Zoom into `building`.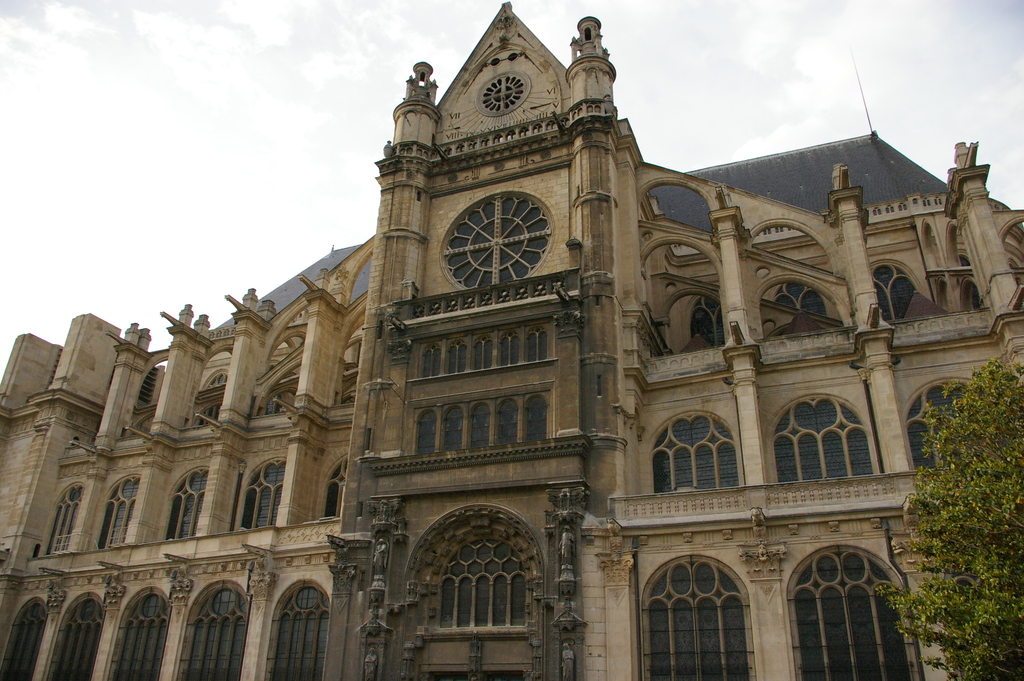
Zoom target: box=[0, 0, 1023, 680].
